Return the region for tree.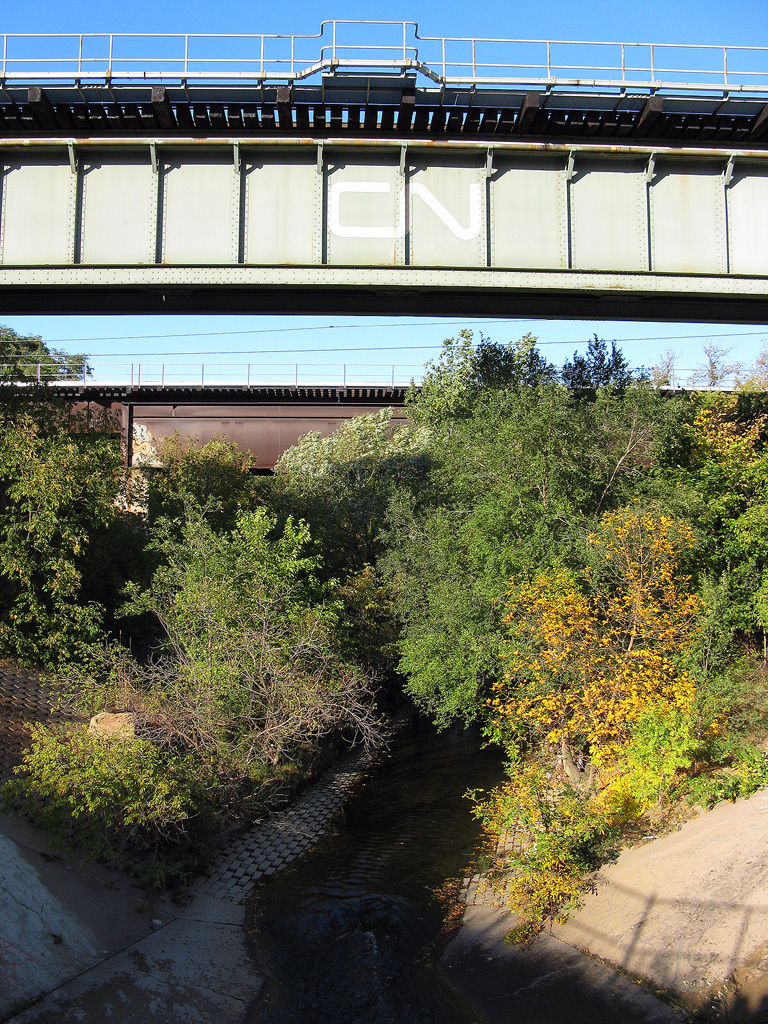
0,324,86,384.
